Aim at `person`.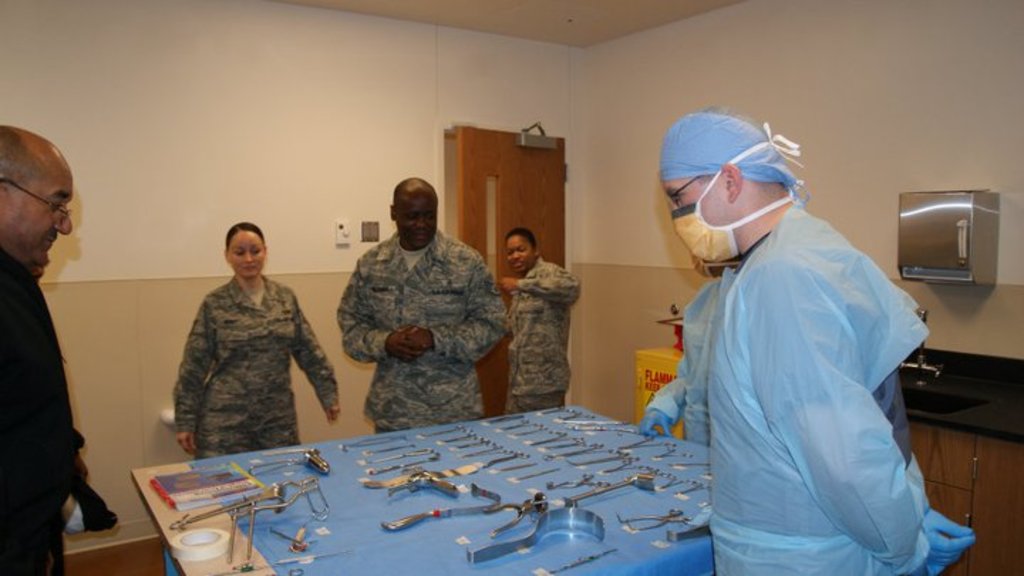
Aimed at 657:110:977:575.
